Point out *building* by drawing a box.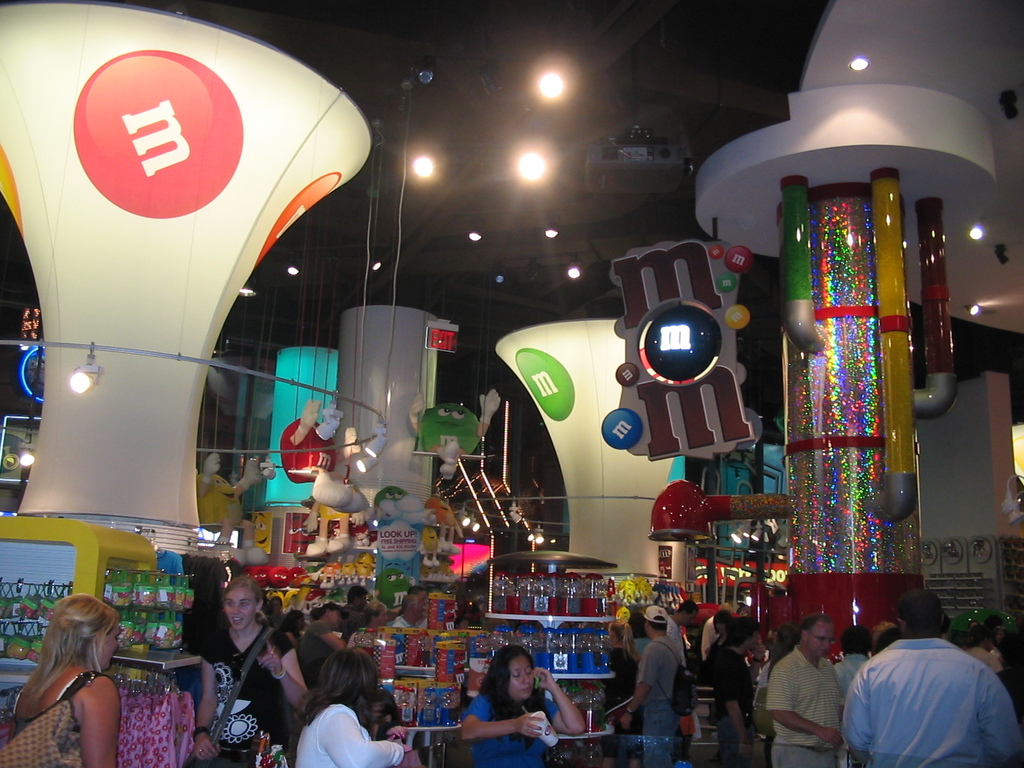
pyautogui.locateOnScreen(0, 0, 1023, 767).
